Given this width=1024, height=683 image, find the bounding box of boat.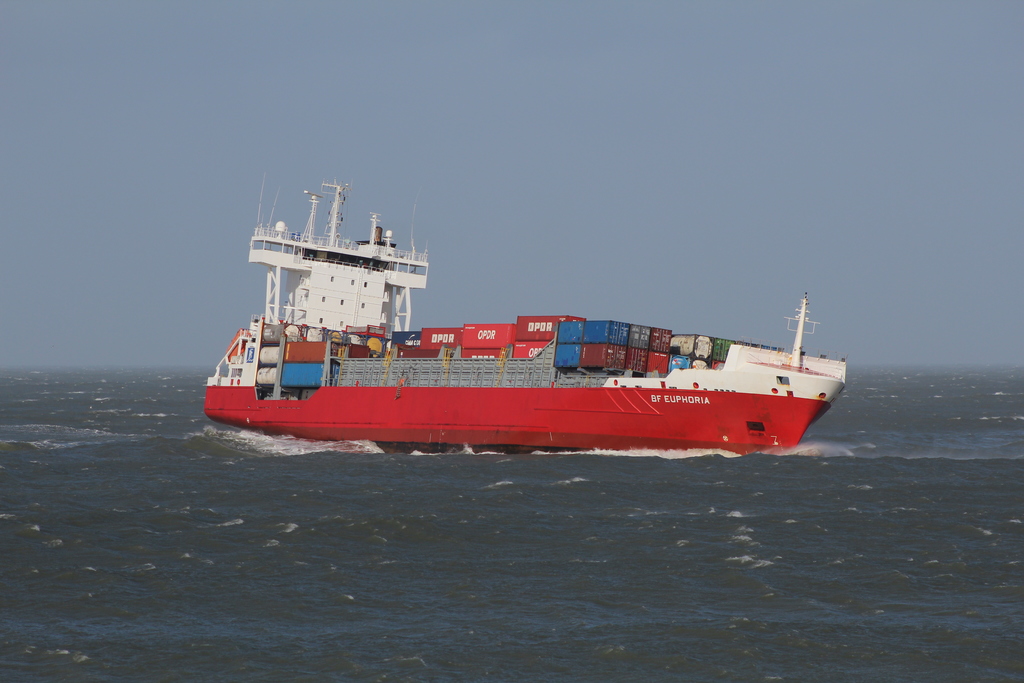
BBox(209, 170, 840, 452).
